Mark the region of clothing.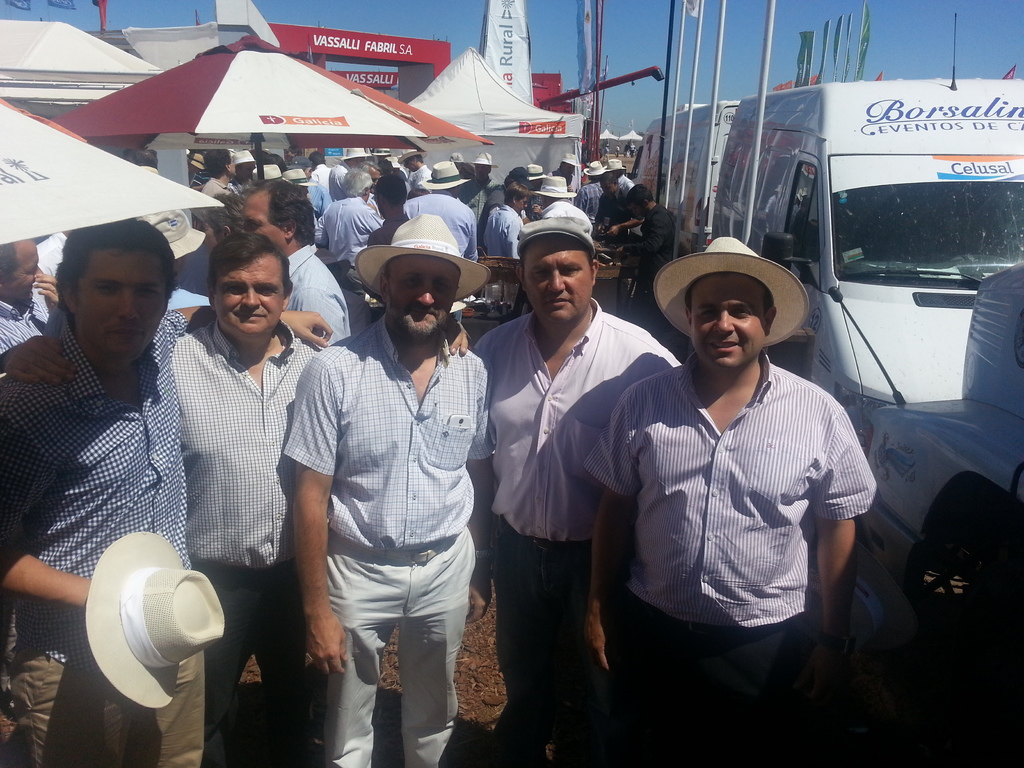
Region: detection(472, 298, 691, 767).
